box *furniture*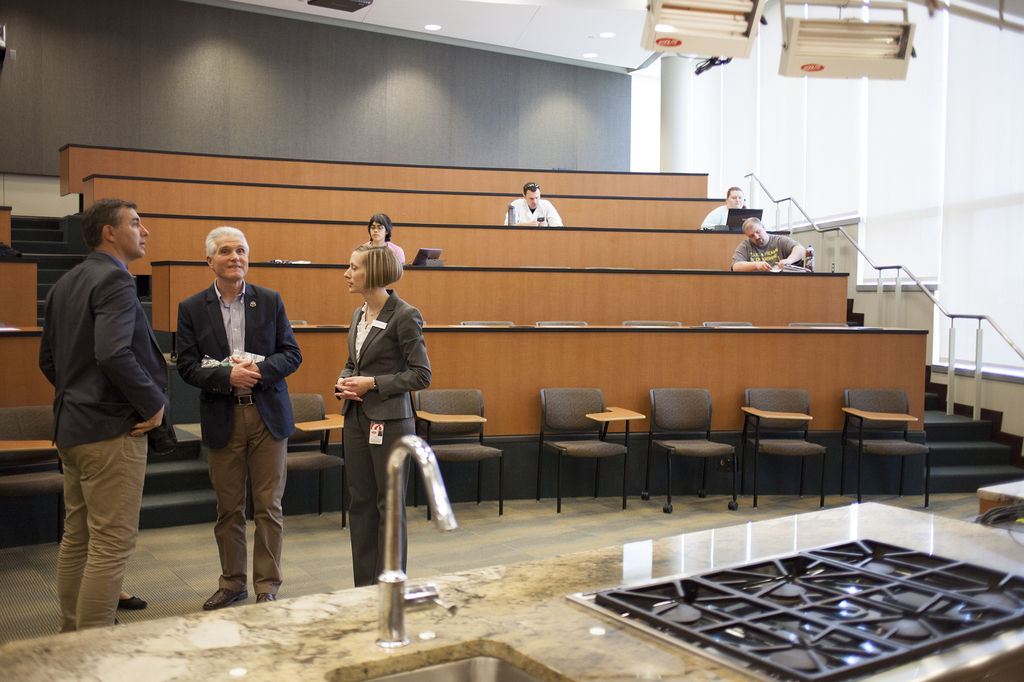
975, 475, 1023, 510
